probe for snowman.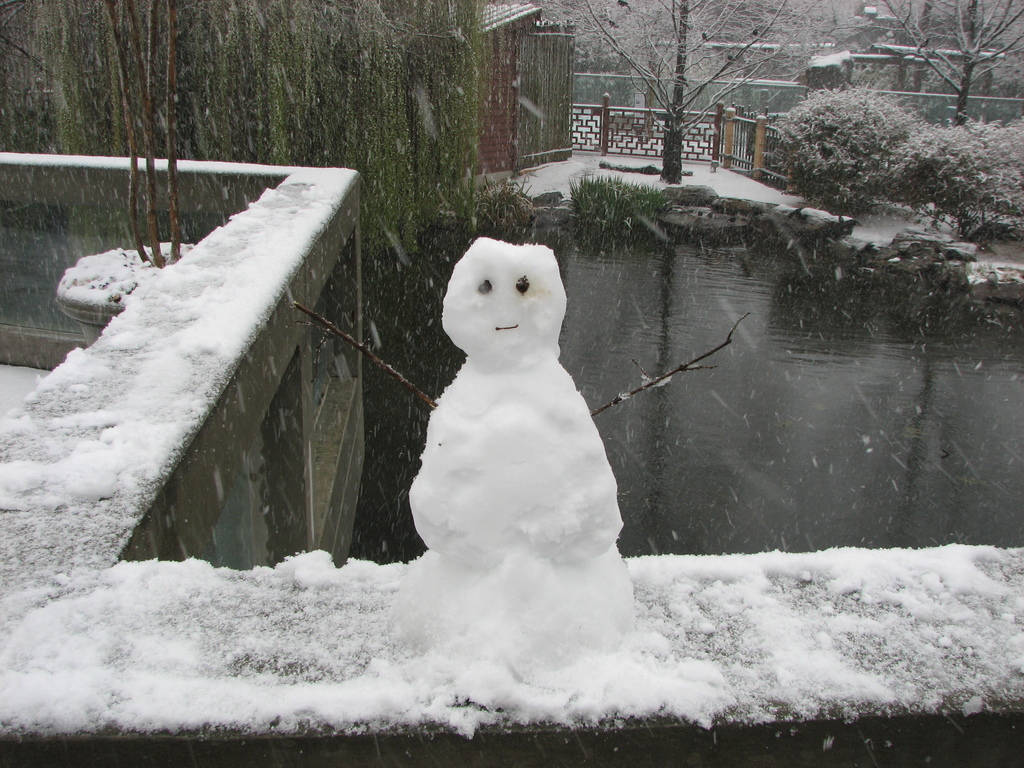
Probe result: l=292, t=171, r=751, b=659.
